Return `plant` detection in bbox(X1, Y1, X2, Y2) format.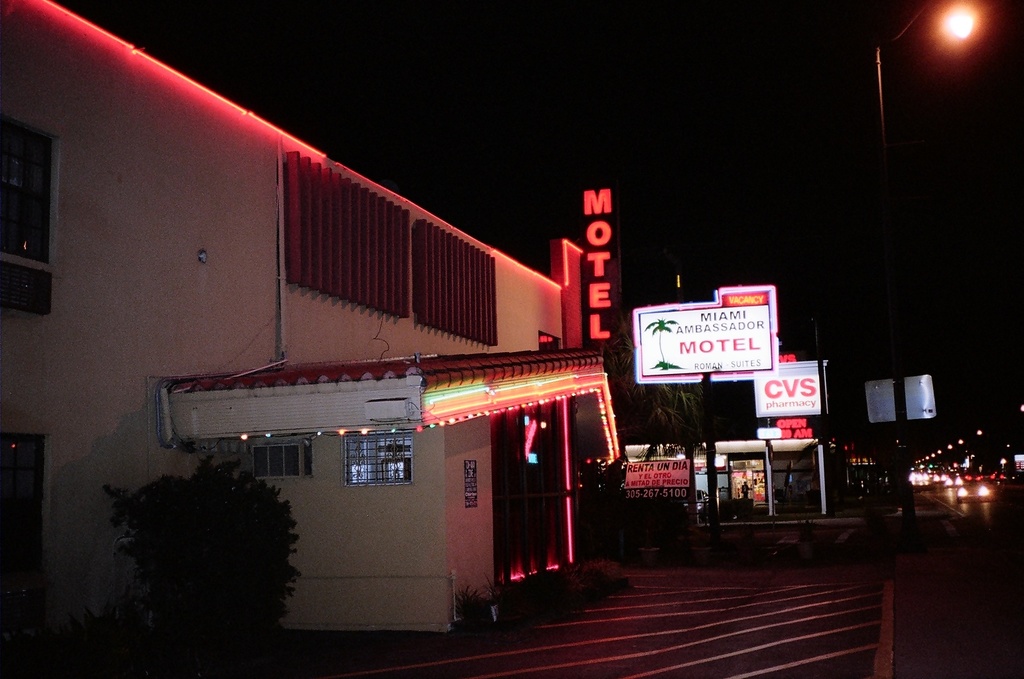
bbox(576, 555, 637, 591).
